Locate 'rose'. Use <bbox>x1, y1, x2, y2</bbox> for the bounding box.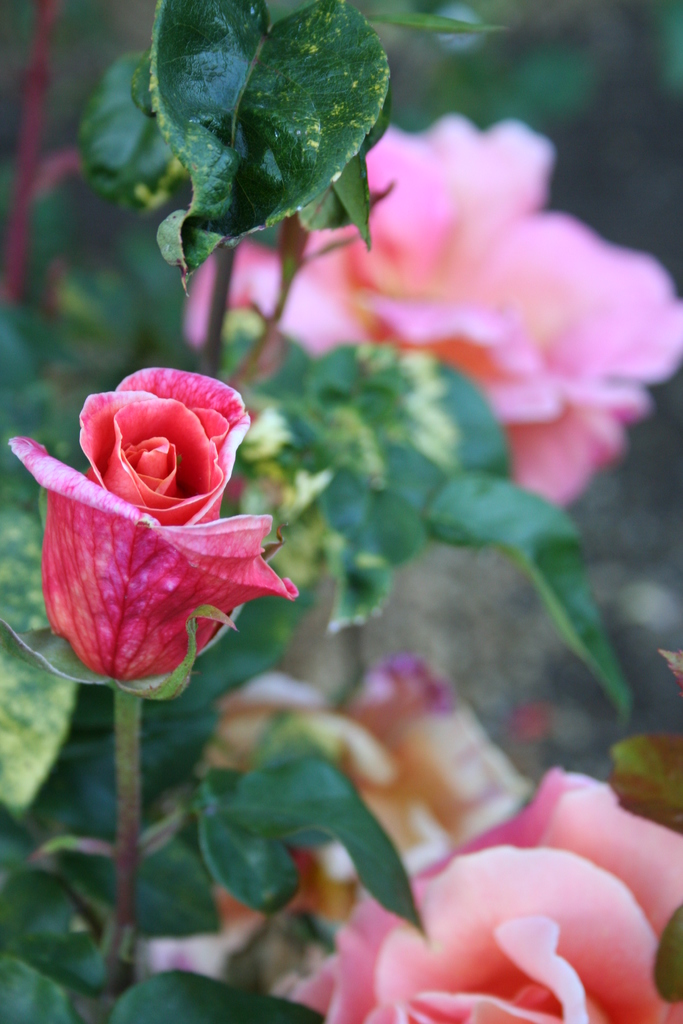
<bbox>181, 245, 281, 352</bbox>.
